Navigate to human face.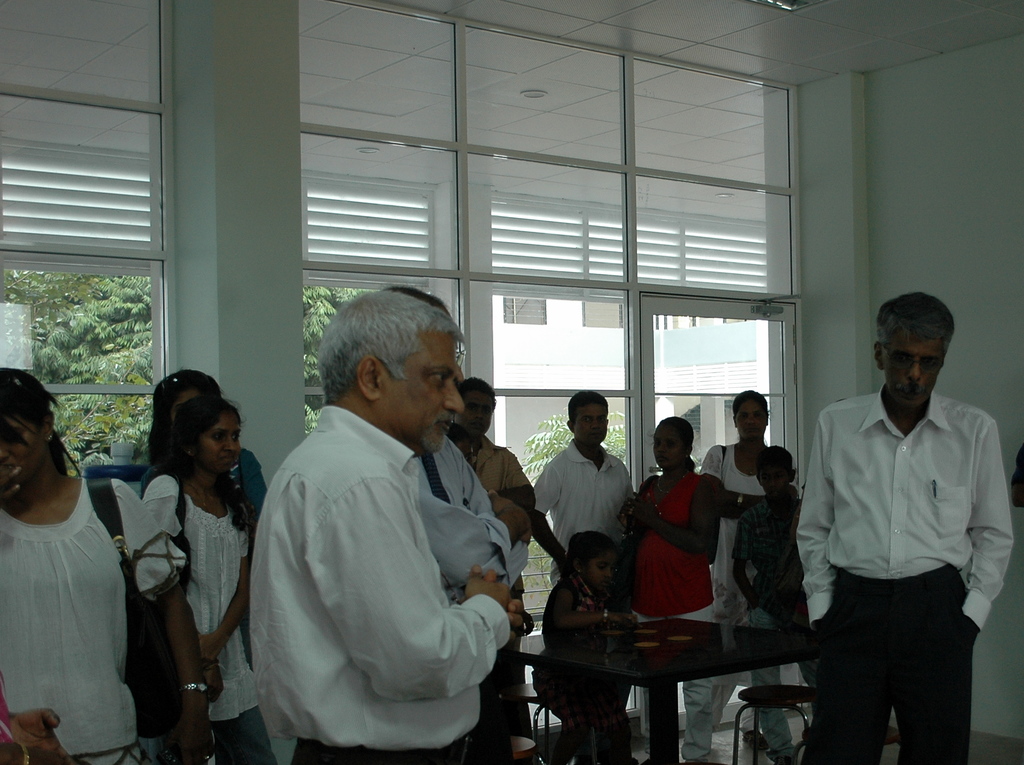
Navigation target: 0 412 51 476.
